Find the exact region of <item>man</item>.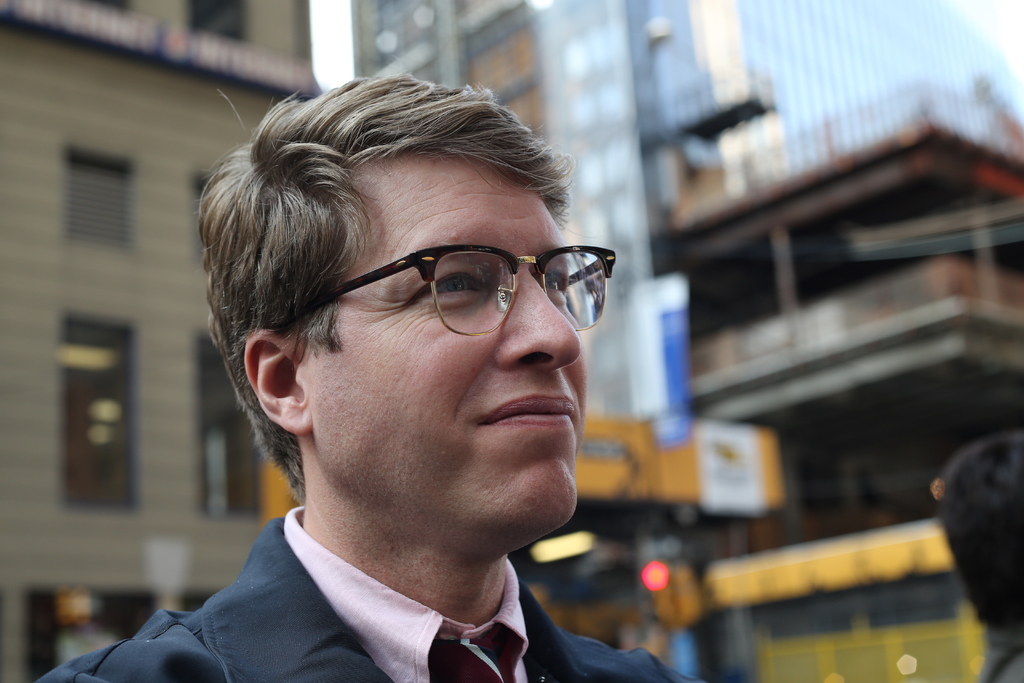
Exact region: x1=38, y1=78, x2=684, y2=682.
